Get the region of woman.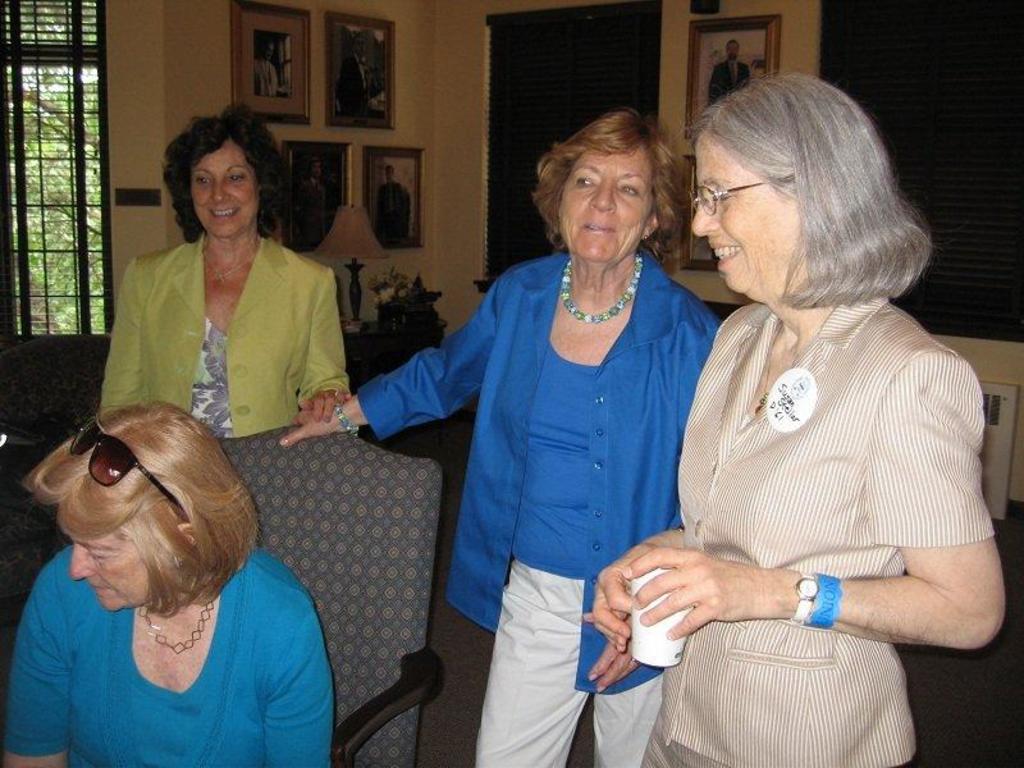
x1=0, y1=399, x2=335, y2=767.
